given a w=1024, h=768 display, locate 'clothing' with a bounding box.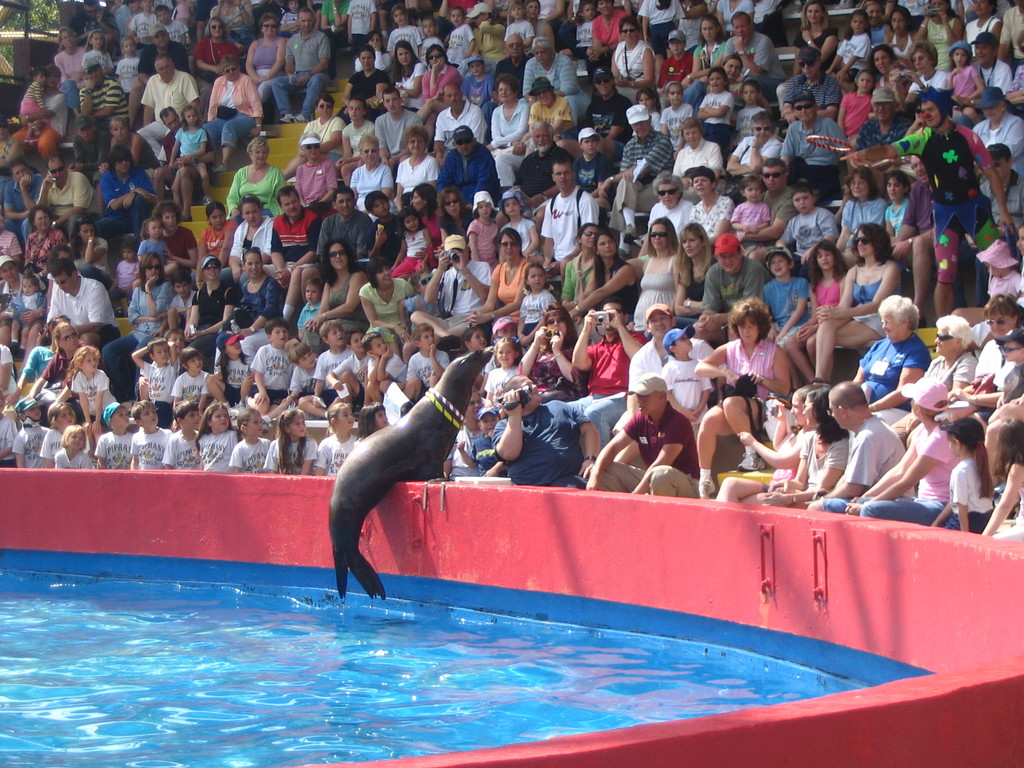
Located: {"x1": 250, "y1": 37, "x2": 287, "y2": 81}.
